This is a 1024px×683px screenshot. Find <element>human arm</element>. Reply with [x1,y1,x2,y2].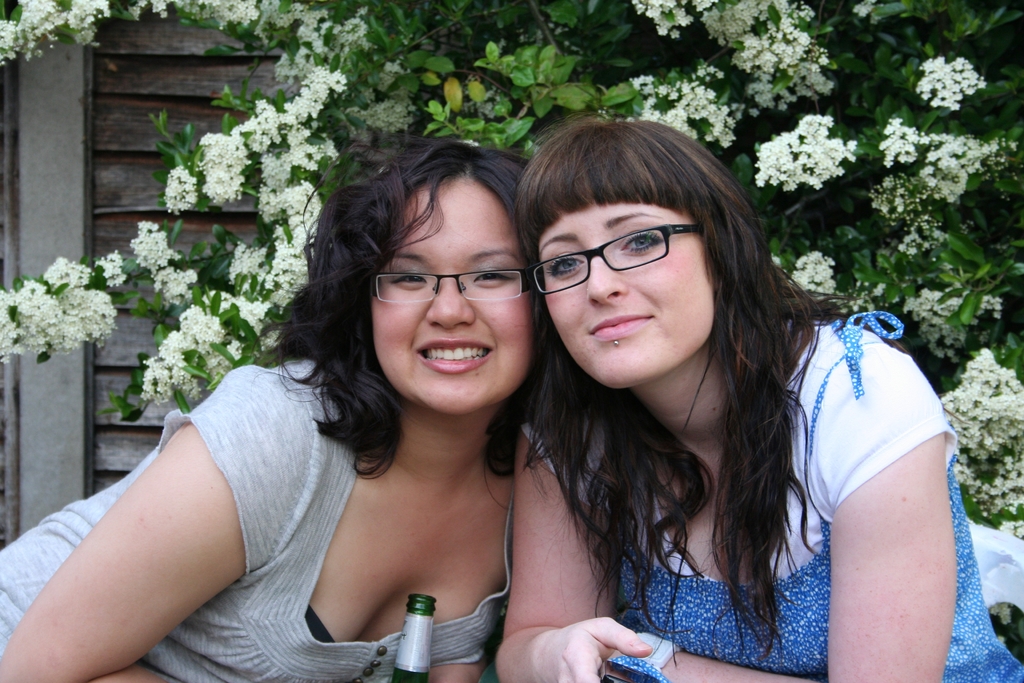
[15,416,253,675].
